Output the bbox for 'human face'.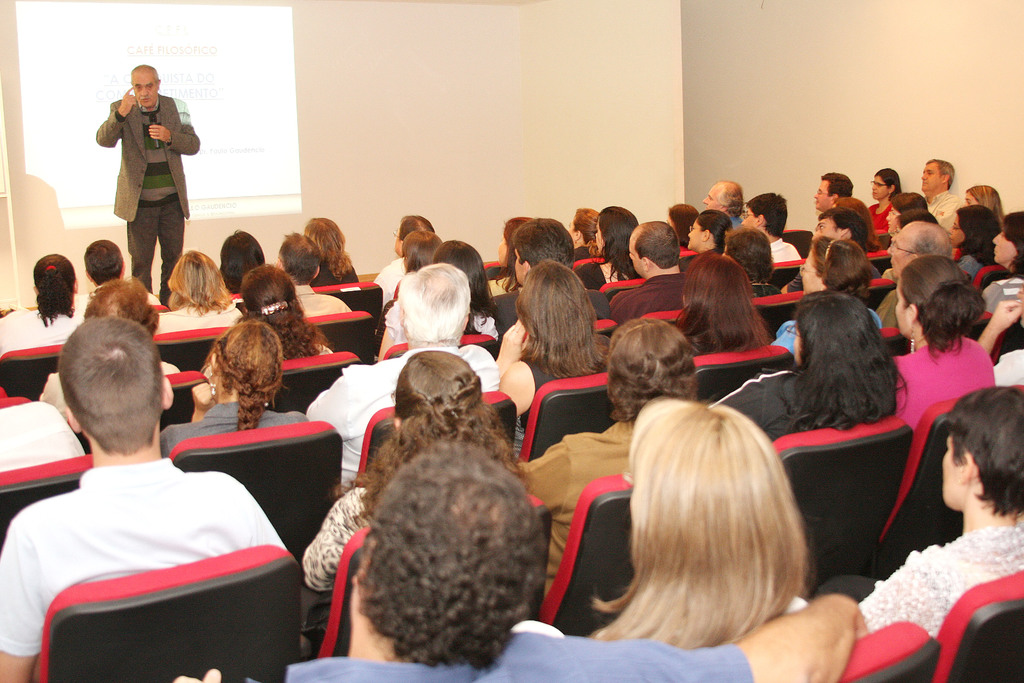
rect(888, 236, 915, 279).
